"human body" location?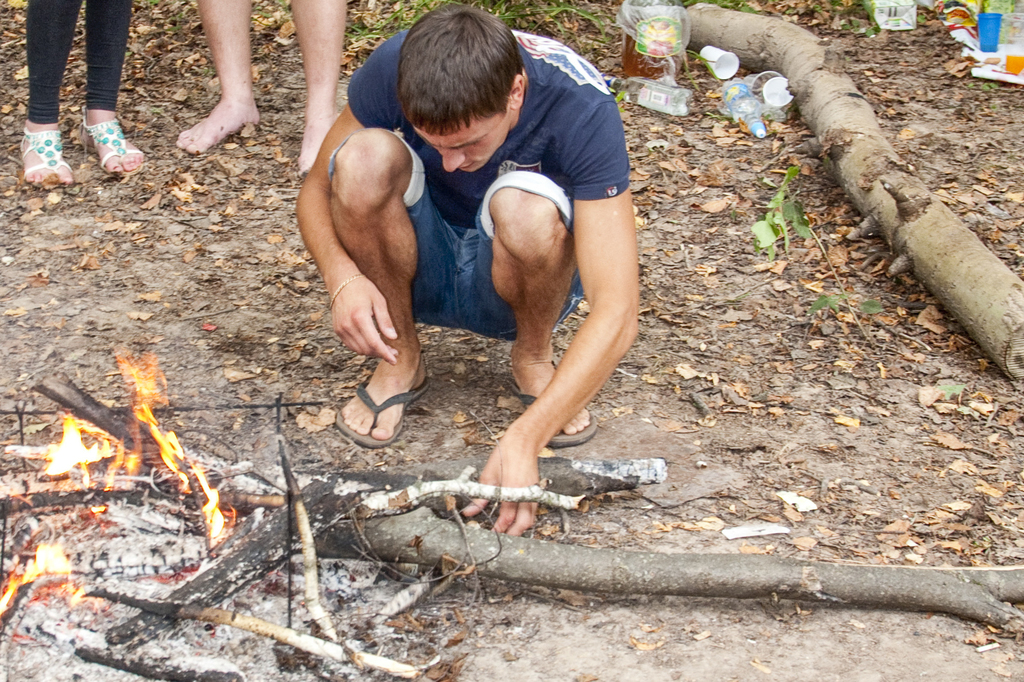
(left=15, top=0, right=154, bottom=194)
